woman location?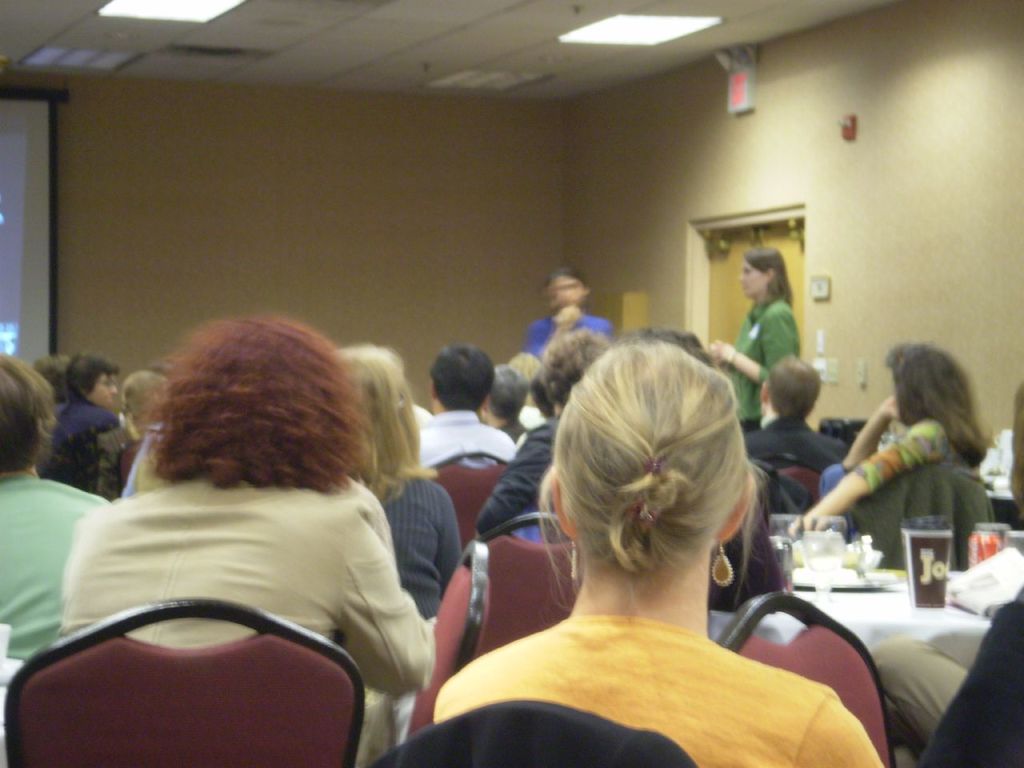
{"x1": 792, "y1": 342, "x2": 998, "y2": 538}
